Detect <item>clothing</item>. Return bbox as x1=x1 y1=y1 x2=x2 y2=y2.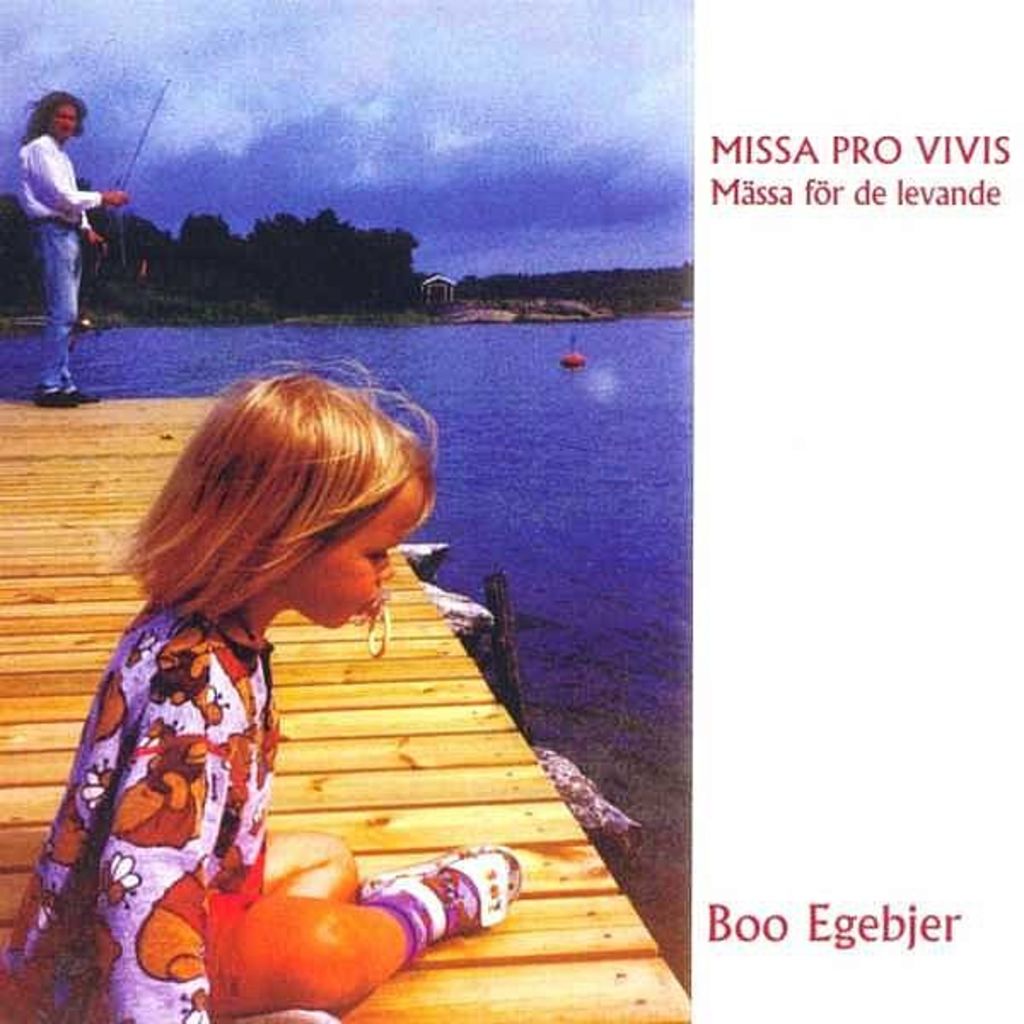
x1=31 y1=529 x2=495 y2=986.
